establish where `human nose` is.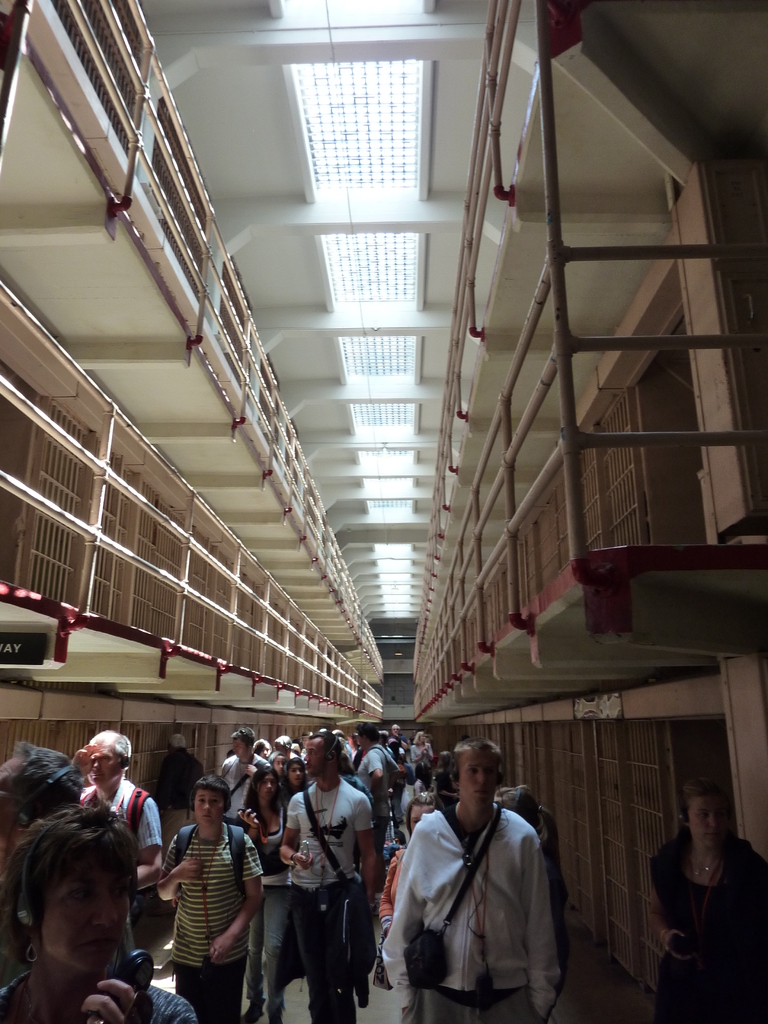
Established at region(95, 760, 98, 769).
